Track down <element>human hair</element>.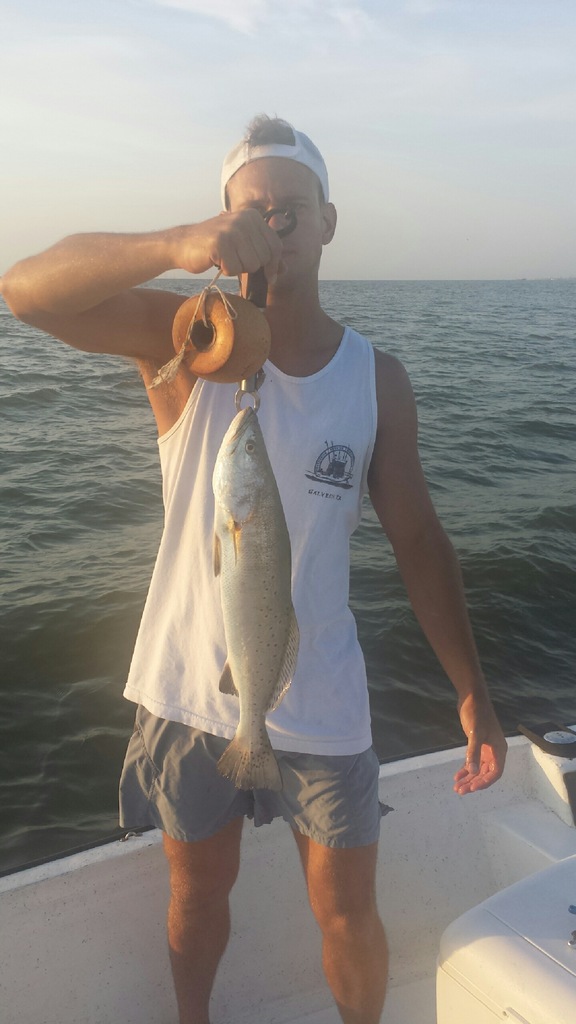
Tracked to (223, 113, 324, 203).
